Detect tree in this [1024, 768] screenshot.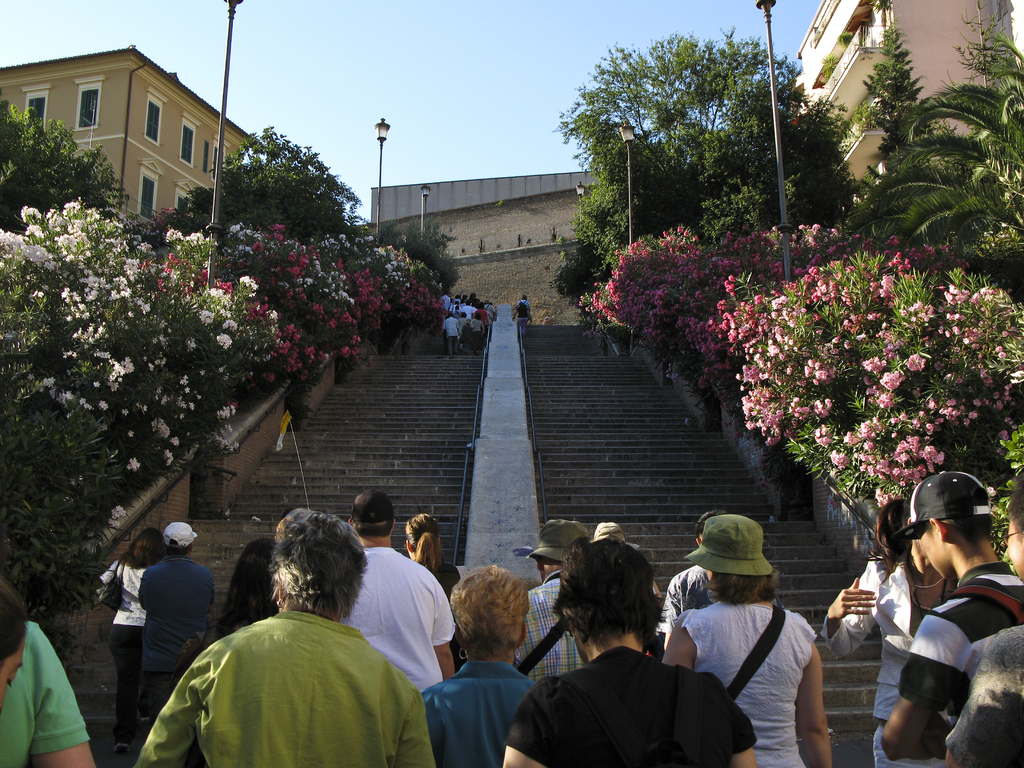
Detection: (188, 118, 362, 239).
